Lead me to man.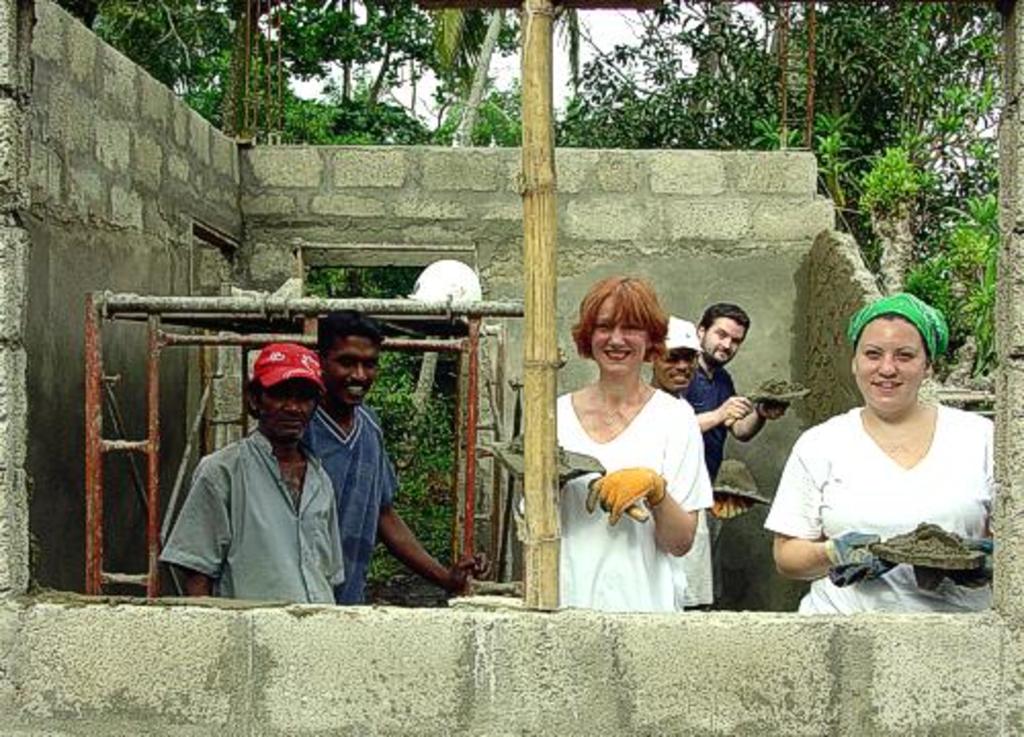
Lead to [left=678, top=299, right=788, bottom=485].
